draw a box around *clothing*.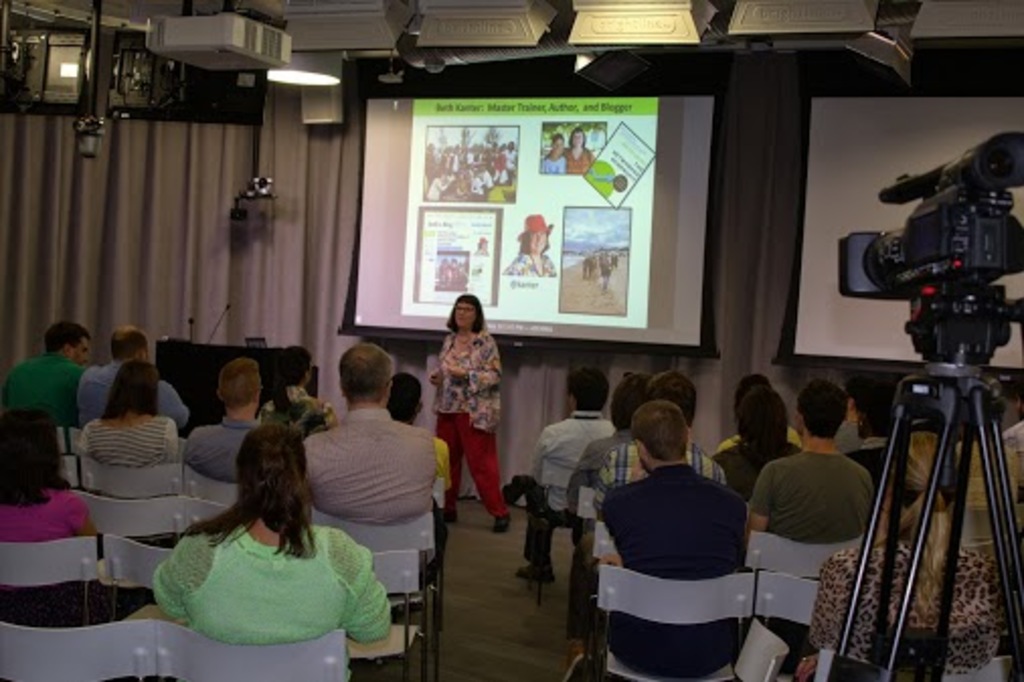
detection(437, 326, 516, 506).
